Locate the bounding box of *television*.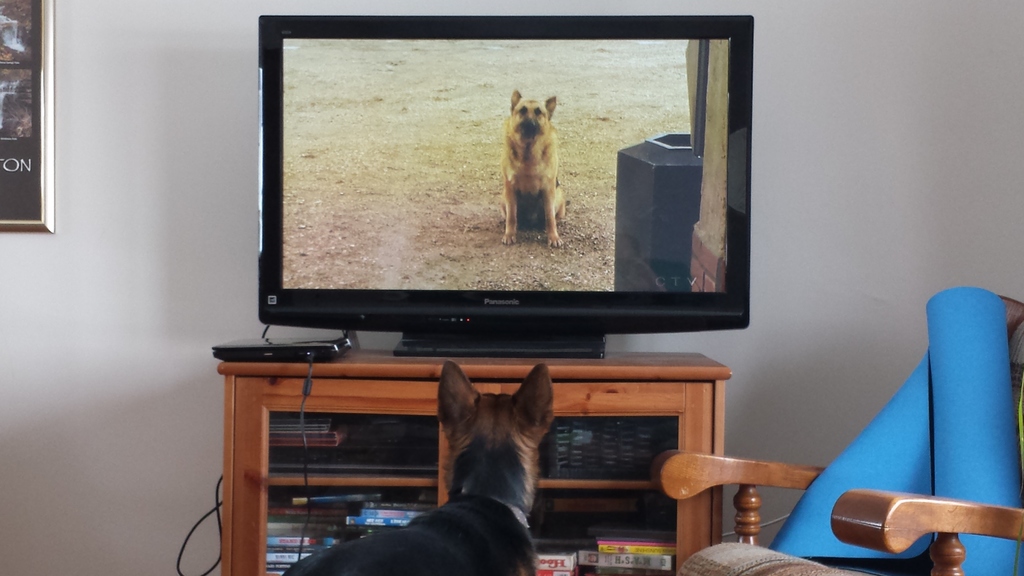
Bounding box: <region>255, 11, 753, 362</region>.
